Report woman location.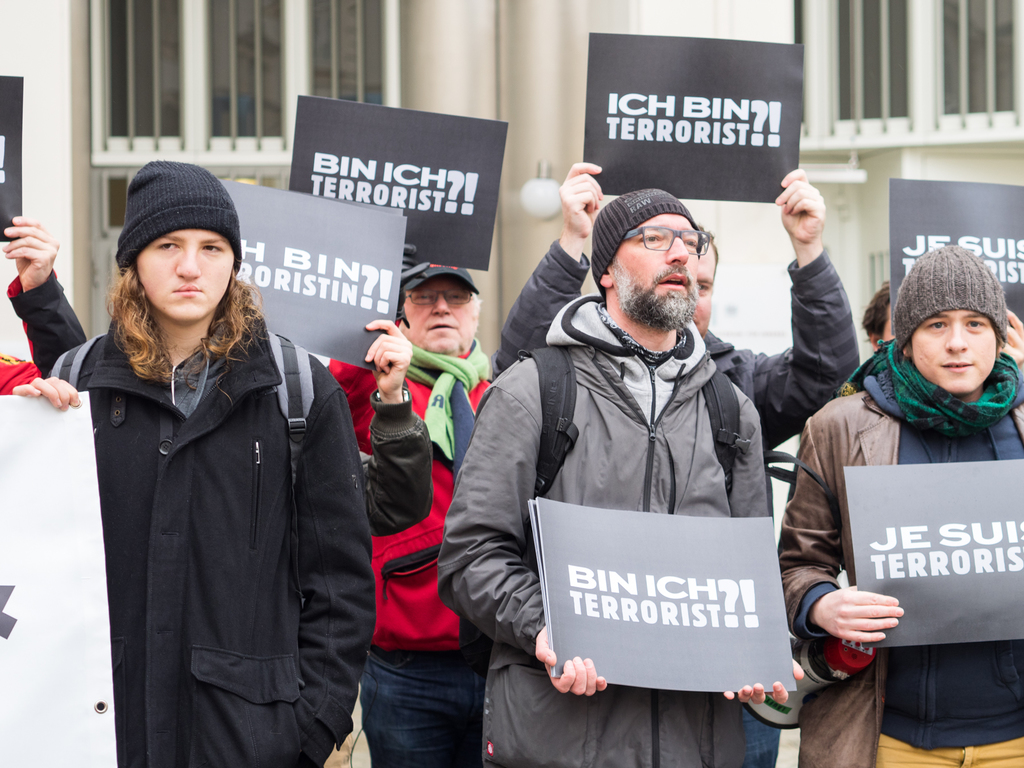
Report: BBox(38, 188, 344, 767).
